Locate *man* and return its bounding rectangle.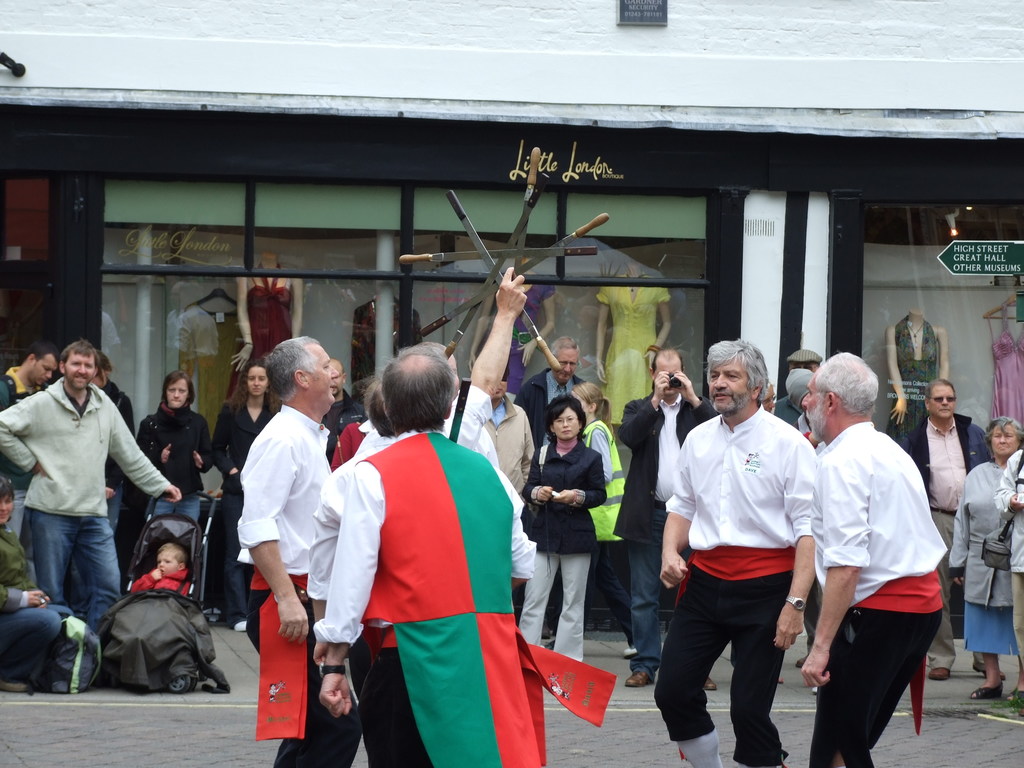
box(620, 344, 718, 686).
